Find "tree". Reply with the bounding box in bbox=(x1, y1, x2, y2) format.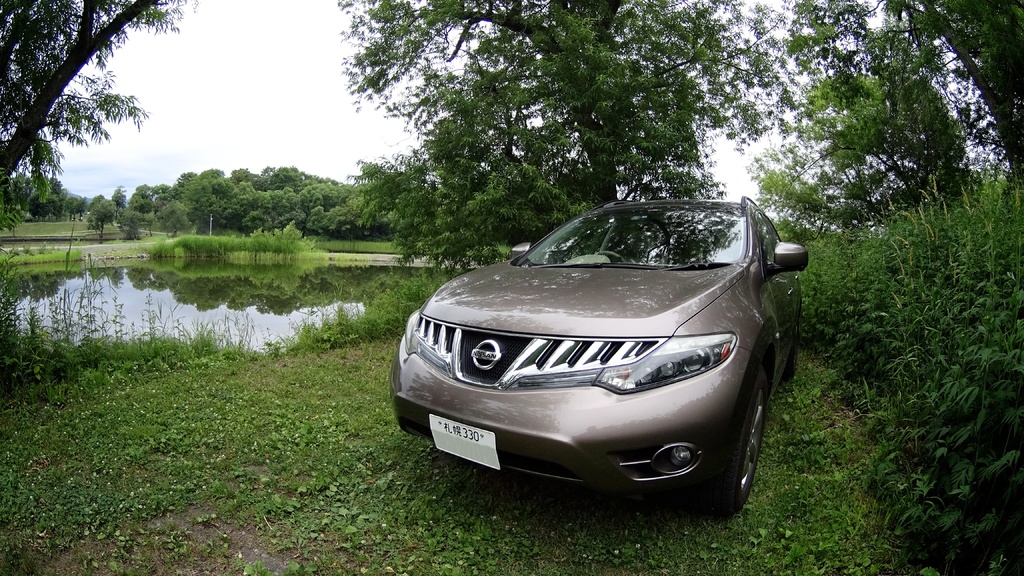
bbox=(12, 0, 171, 260).
